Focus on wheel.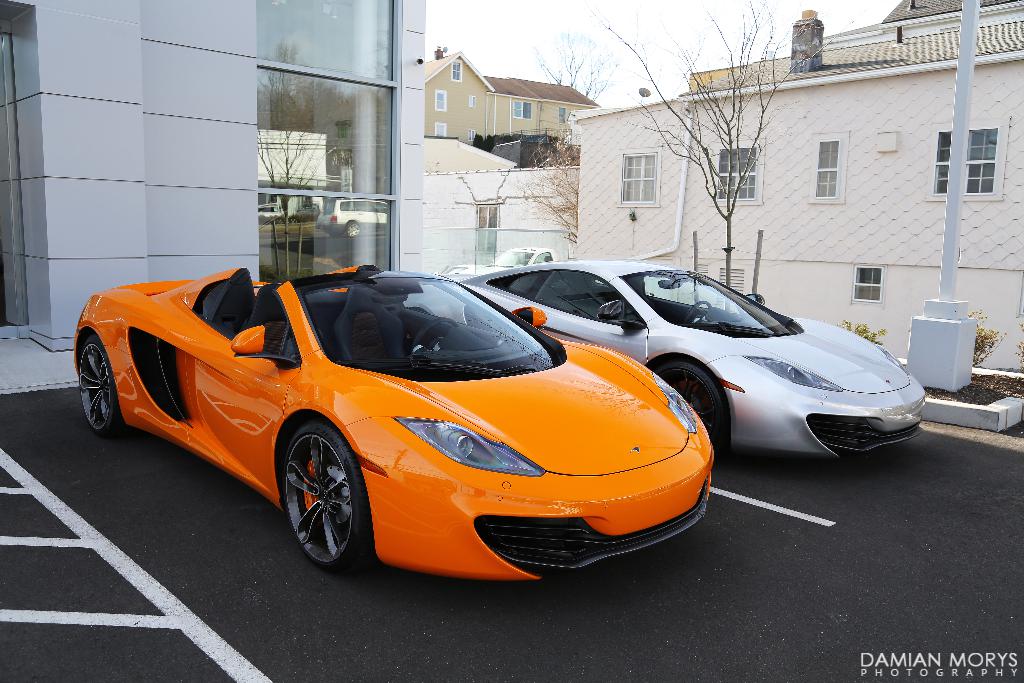
Focused at BBox(684, 300, 709, 324).
